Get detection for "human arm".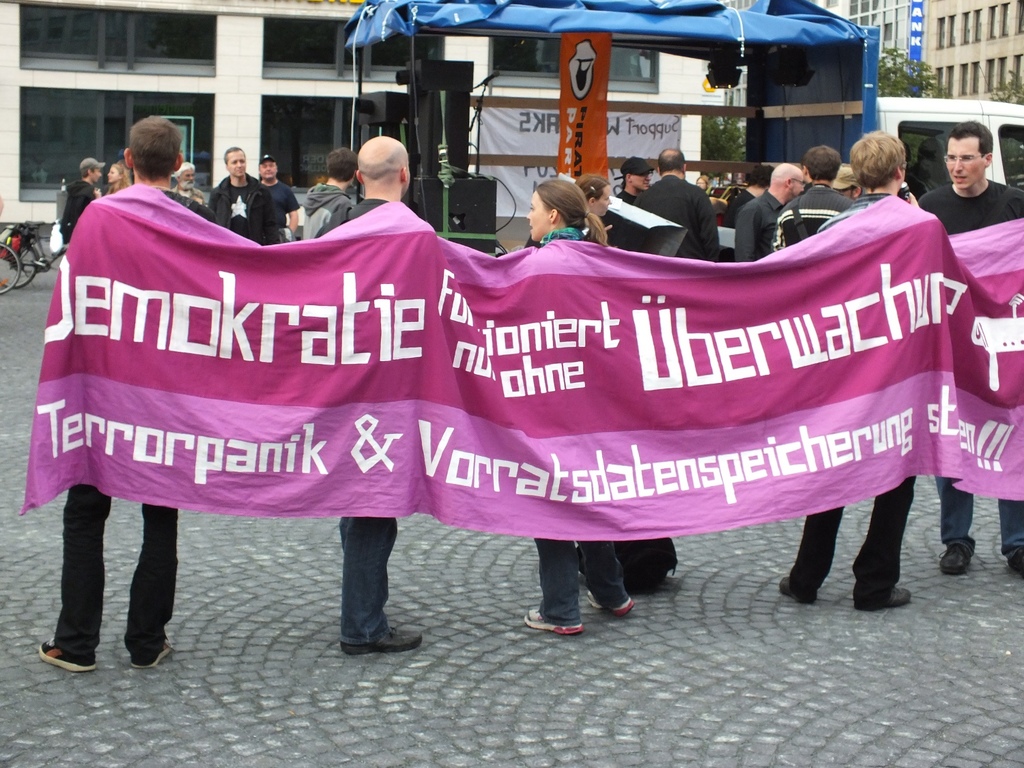
Detection: crop(695, 194, 723, 263).
